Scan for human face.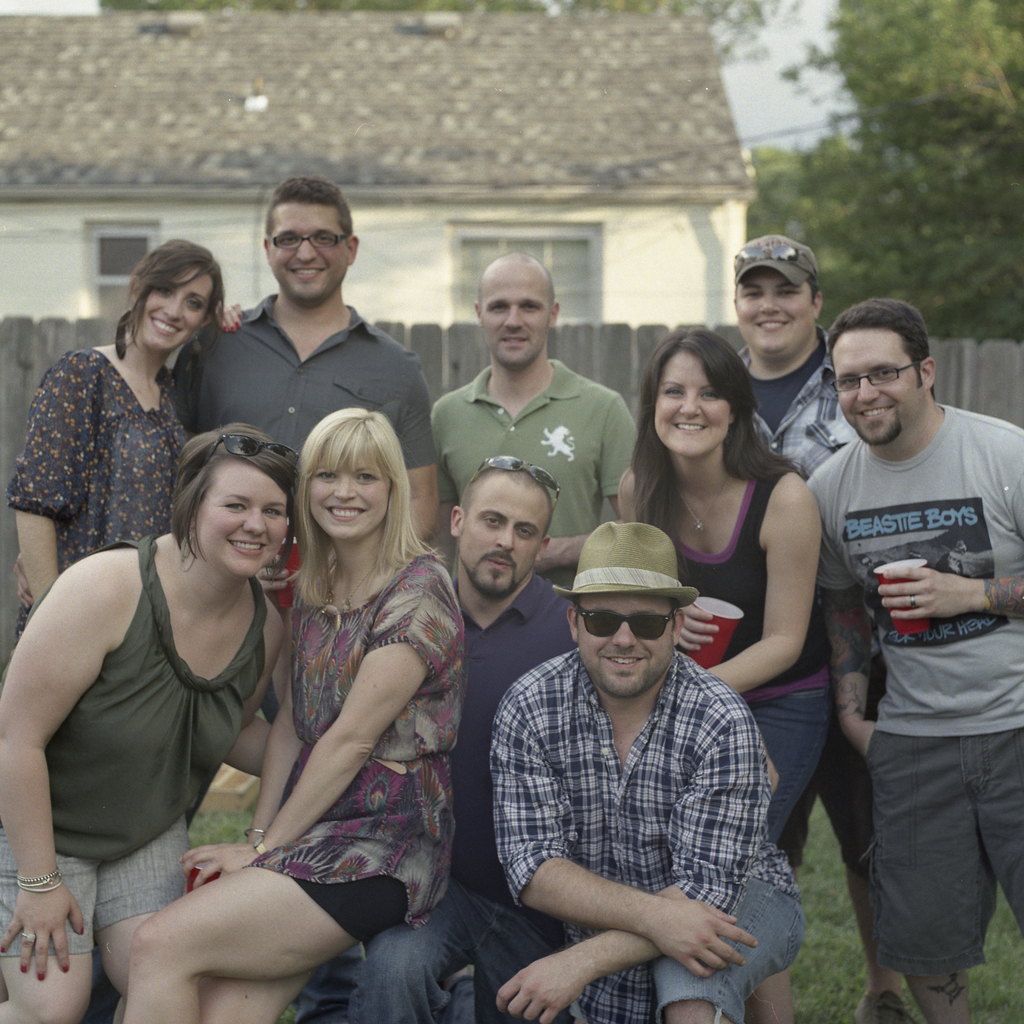
Scan result: box=[305, 447, 388, 547].
